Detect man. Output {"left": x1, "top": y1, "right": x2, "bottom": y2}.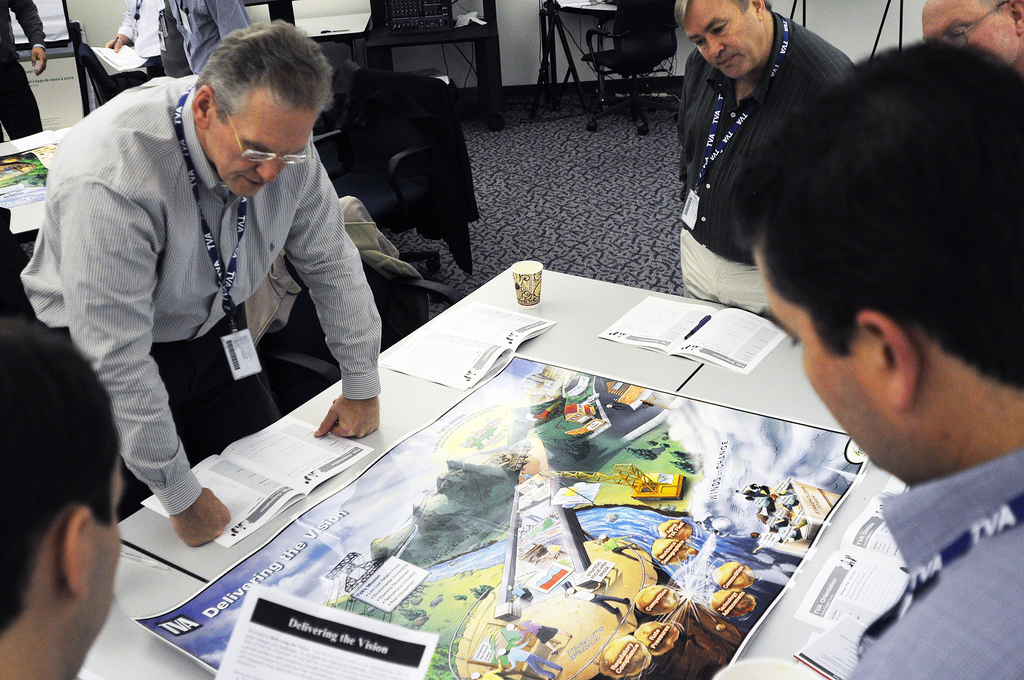
{"left": 109, "top": 0, "right": 252, "bottom": 77}.
